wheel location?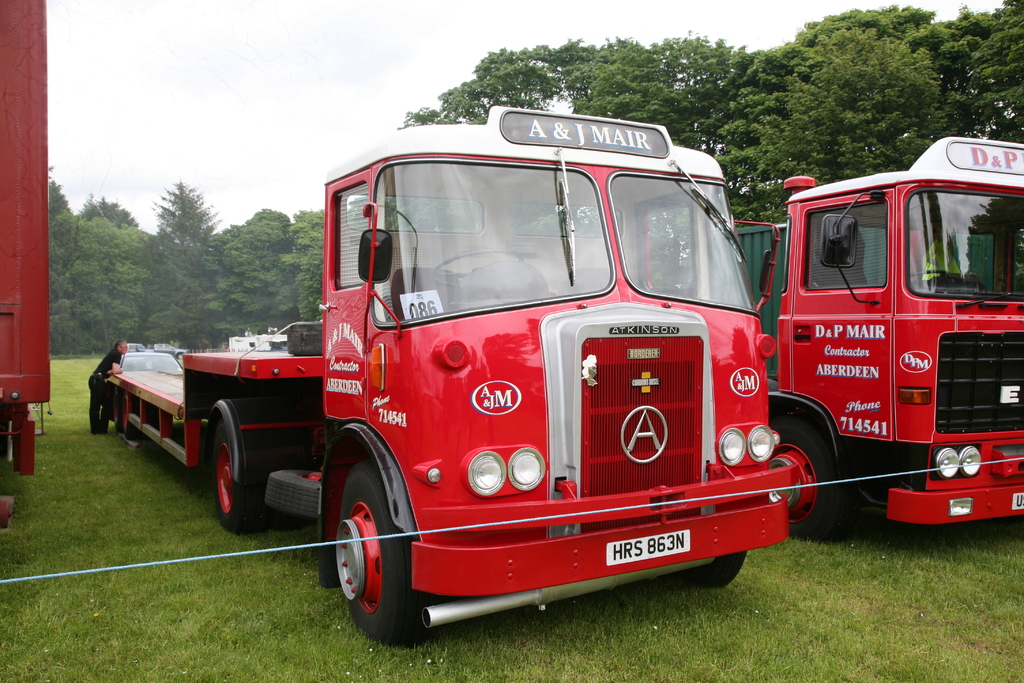
bbox(436, 245, 522, 277)
